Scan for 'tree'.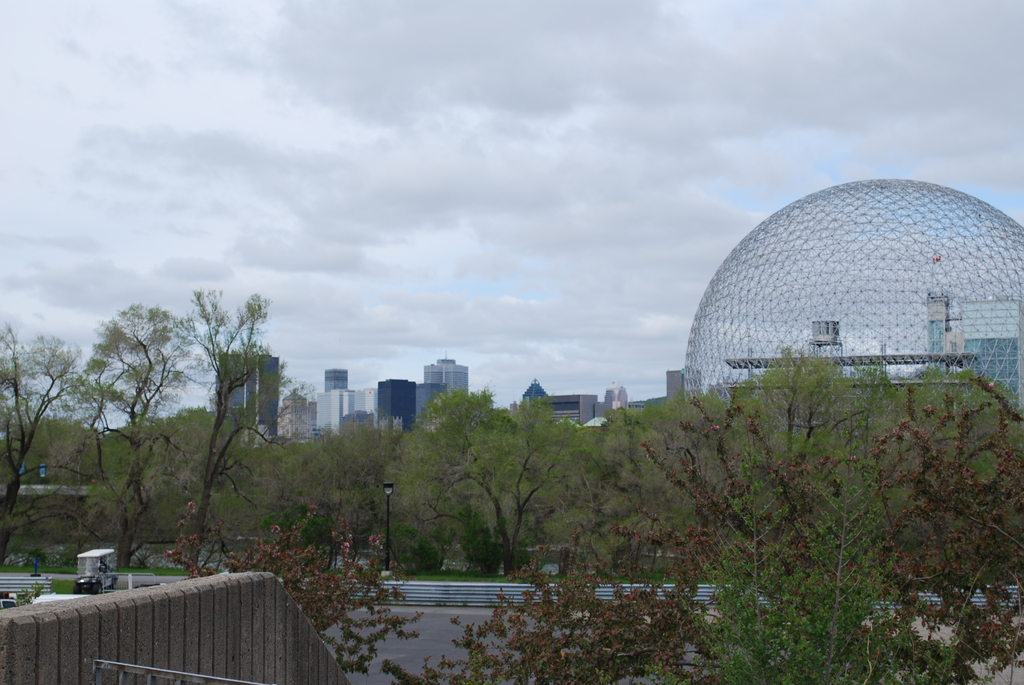
Scan result: x1=328 y1=336 x2=1023 y2=578.
